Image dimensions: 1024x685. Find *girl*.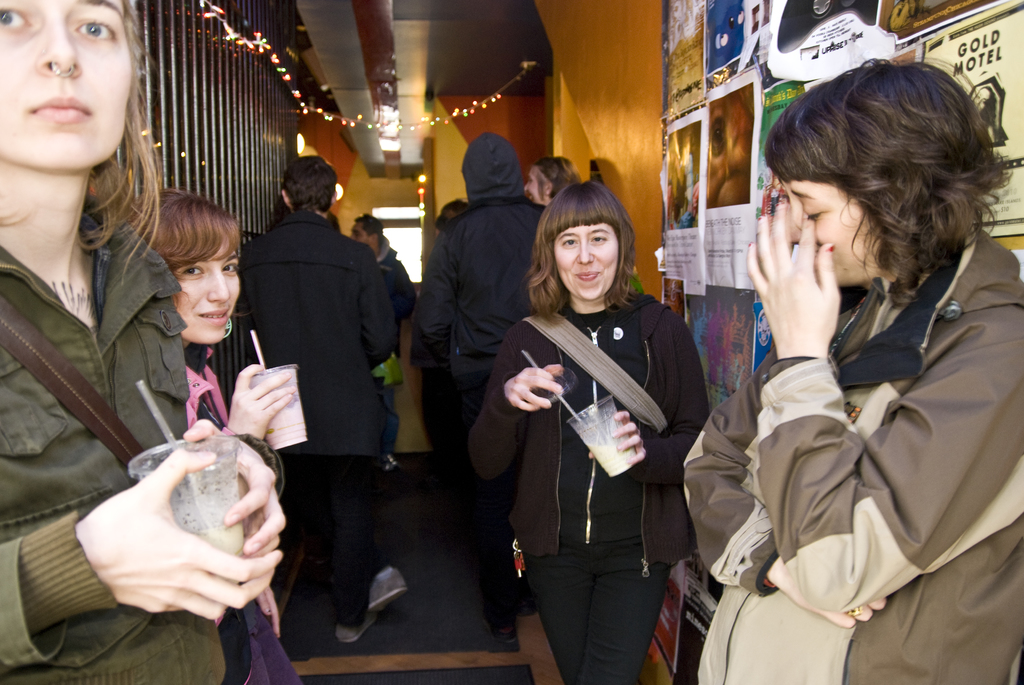
l=455, t=175, r=716, b=684.
